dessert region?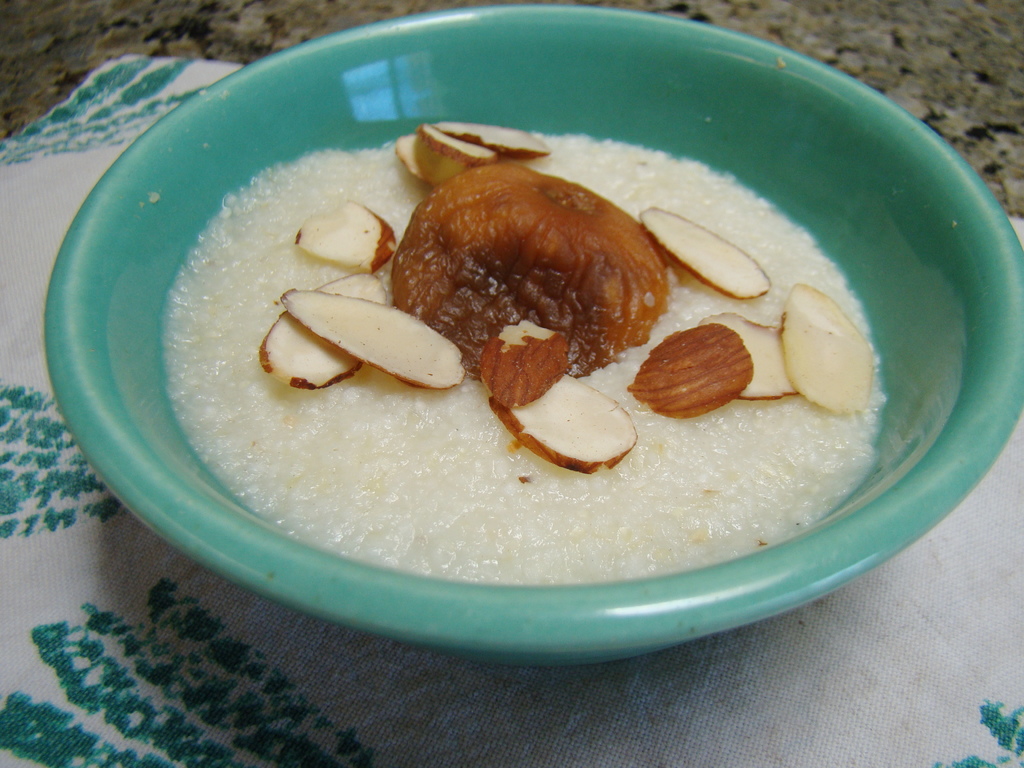
{"left": 165, "top": 127, "right": 886, "bottom": 584}
